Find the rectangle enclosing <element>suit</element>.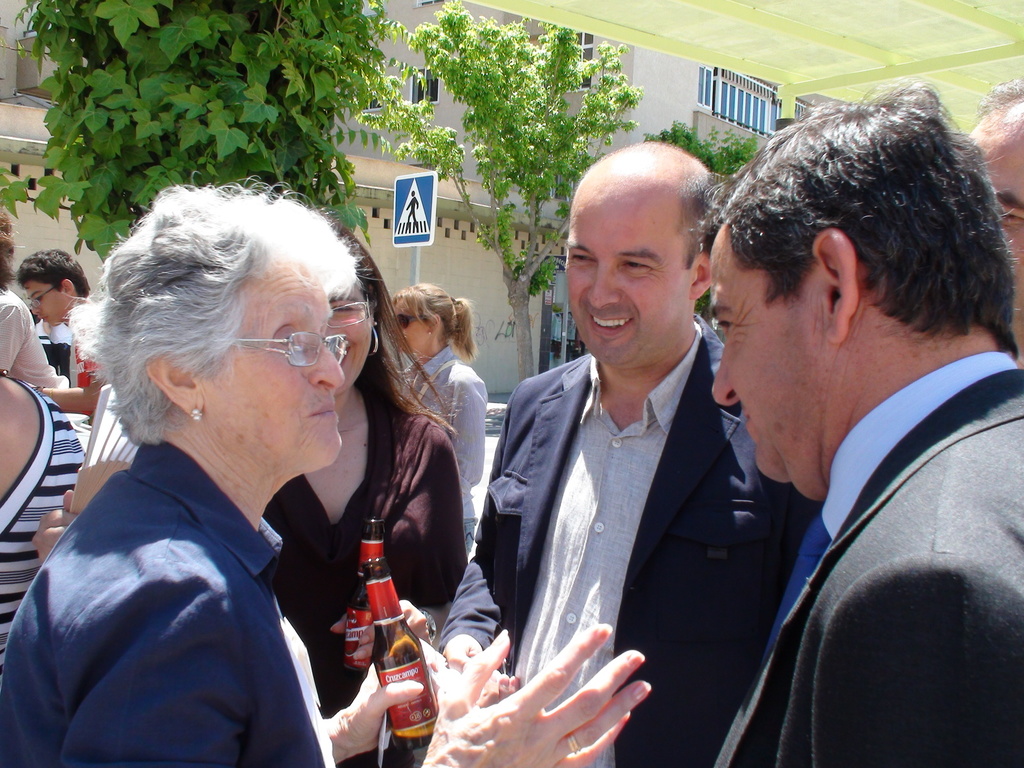
pyautogui.locateOnScreen(422, 243, 767, 751).
